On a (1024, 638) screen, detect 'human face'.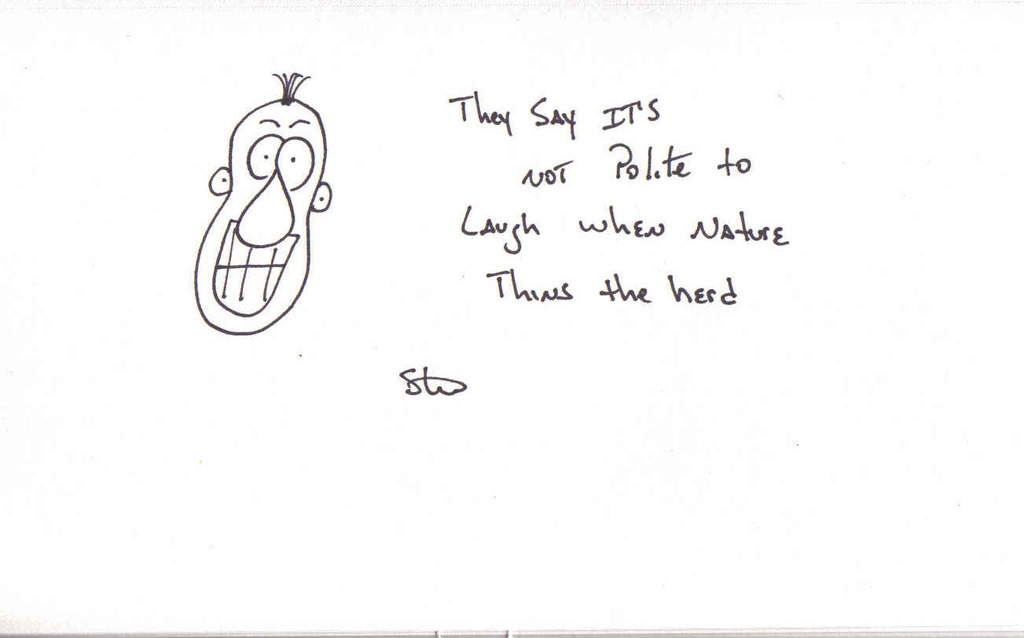
(196,100,327,335).
